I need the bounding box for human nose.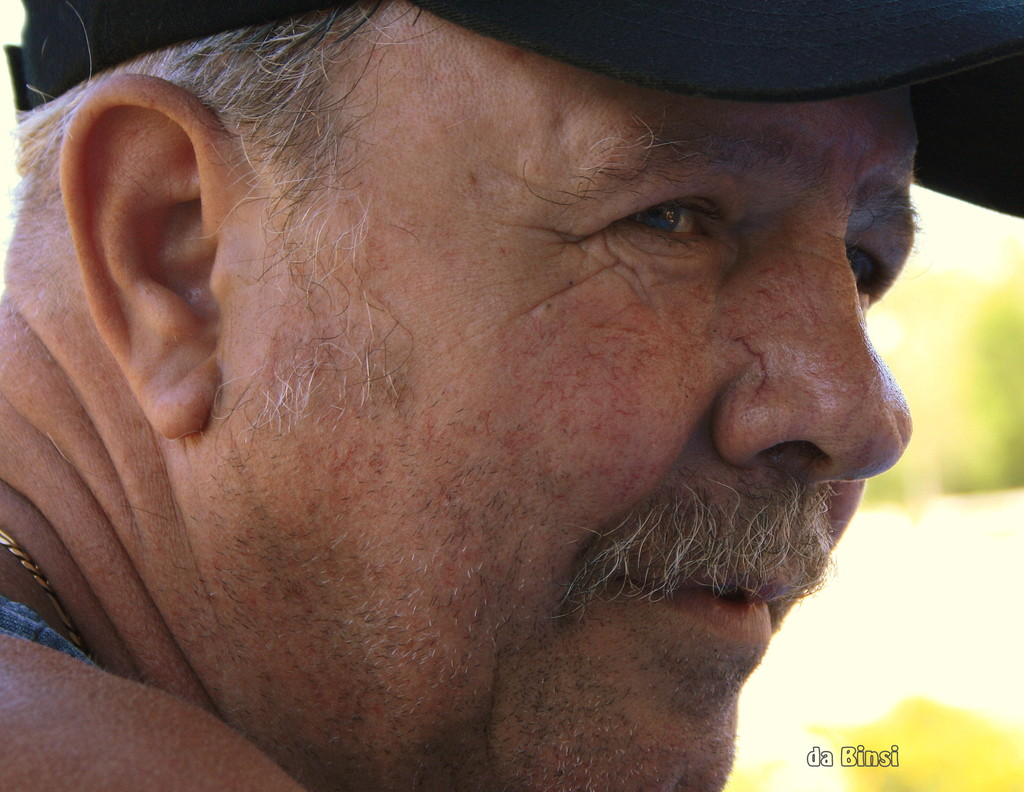
Here it is: rect(709, 239, 913, 480).
